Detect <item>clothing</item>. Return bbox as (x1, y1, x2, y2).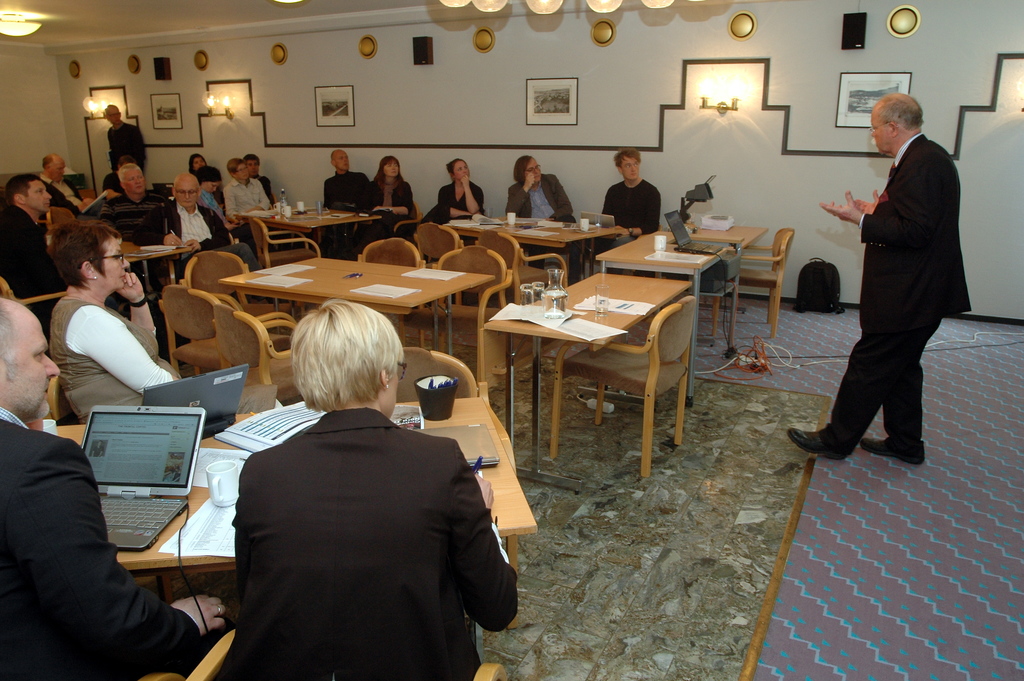
(100, 188, 157, 245).
